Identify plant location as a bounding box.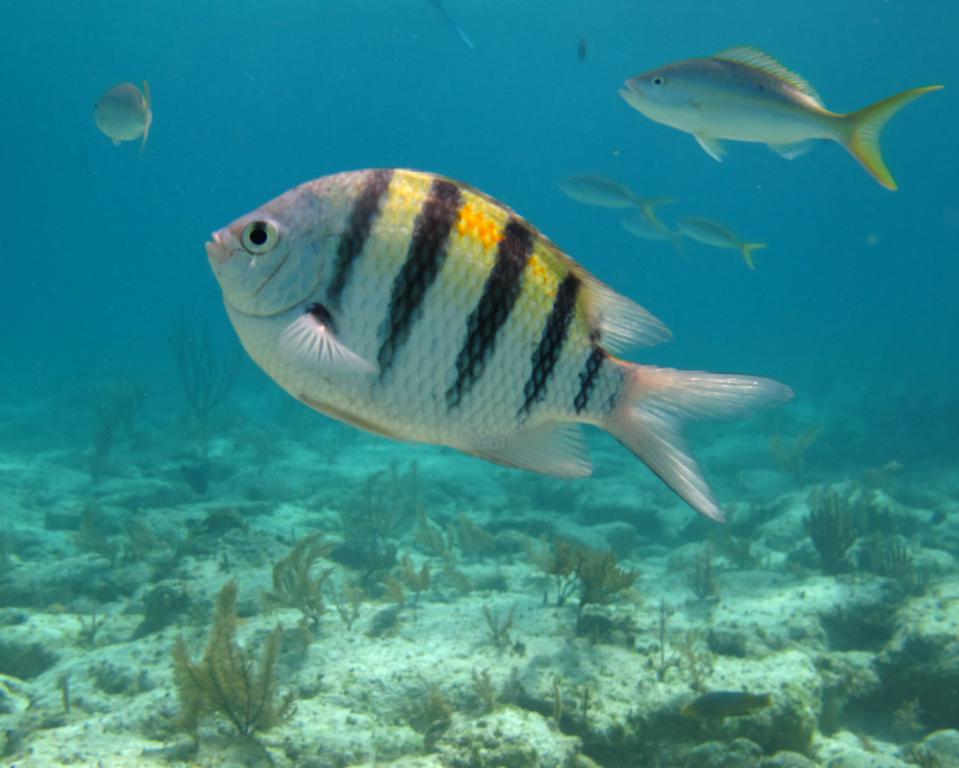
(x1=406, y1=685, x2=454, y2=734).
